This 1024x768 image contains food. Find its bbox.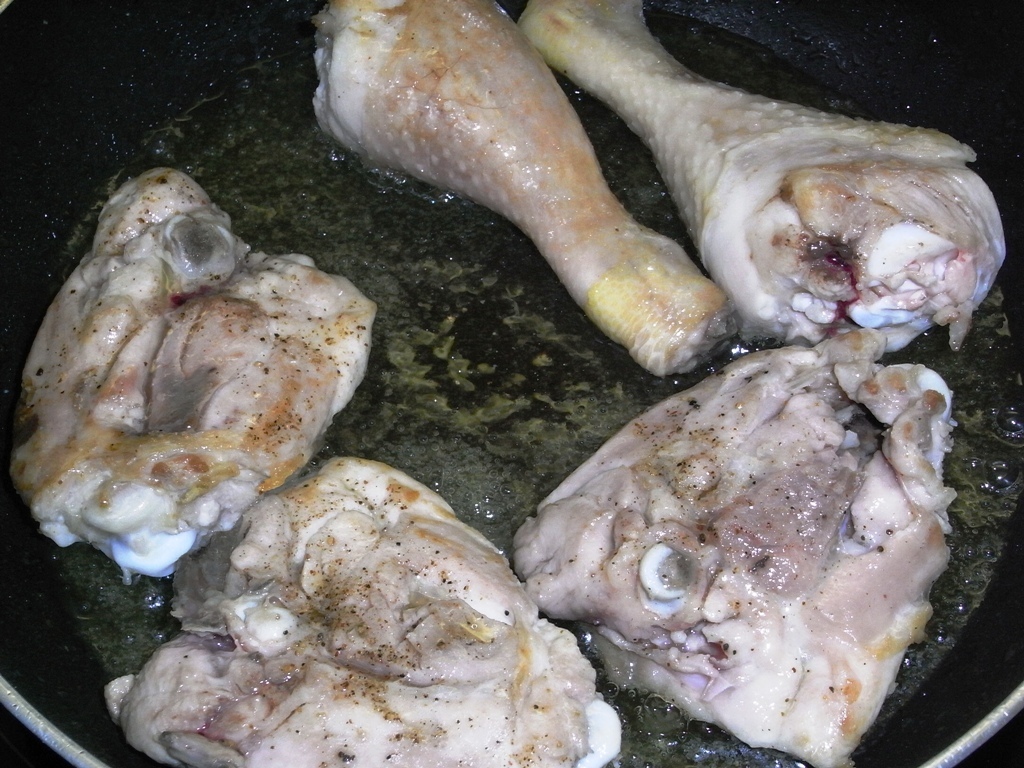
region(510, 0, 1003, 360).
